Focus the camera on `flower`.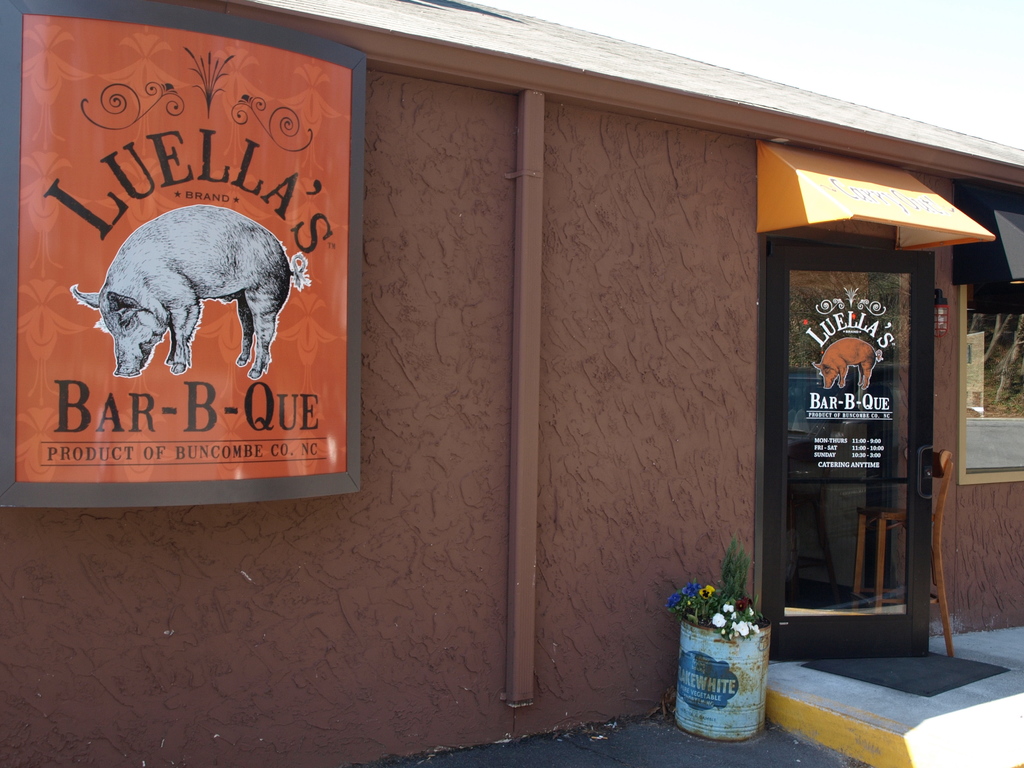
Focus region: l=665, t=591, r=682, b=607.
